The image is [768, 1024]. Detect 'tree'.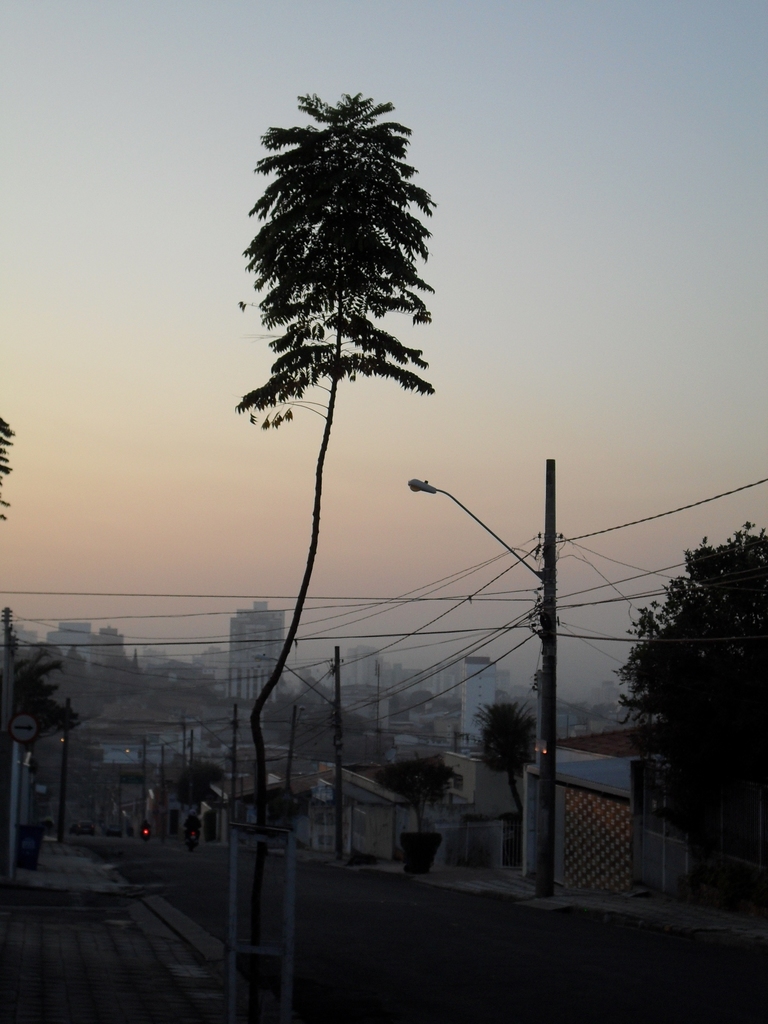
Detection: [x1=231, y1=85, x2=436, y2=822].
